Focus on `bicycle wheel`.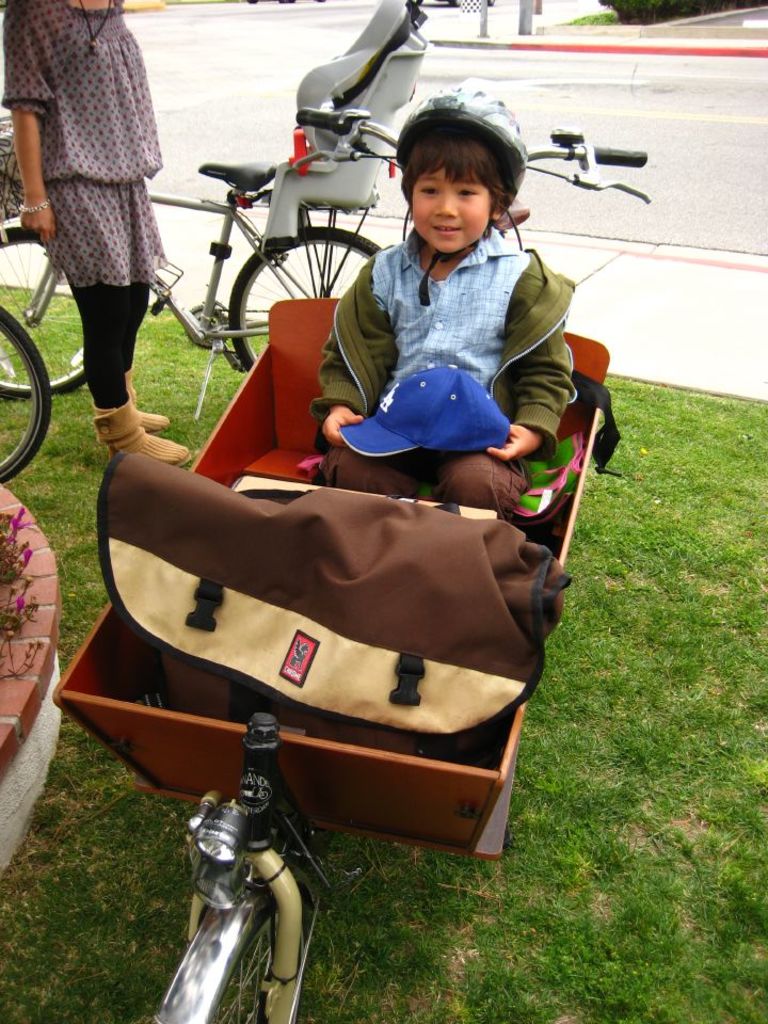
Focused at region(225, 228, 382, 368).
